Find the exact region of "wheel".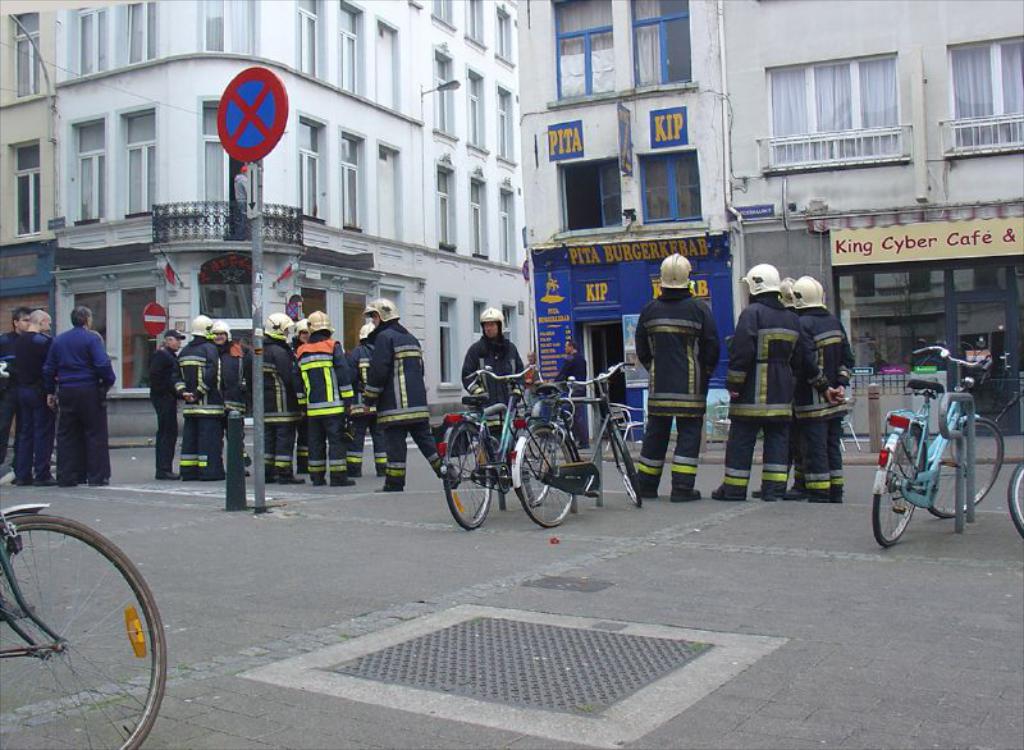
Exact region: crop(5, 515, 152, 722).
